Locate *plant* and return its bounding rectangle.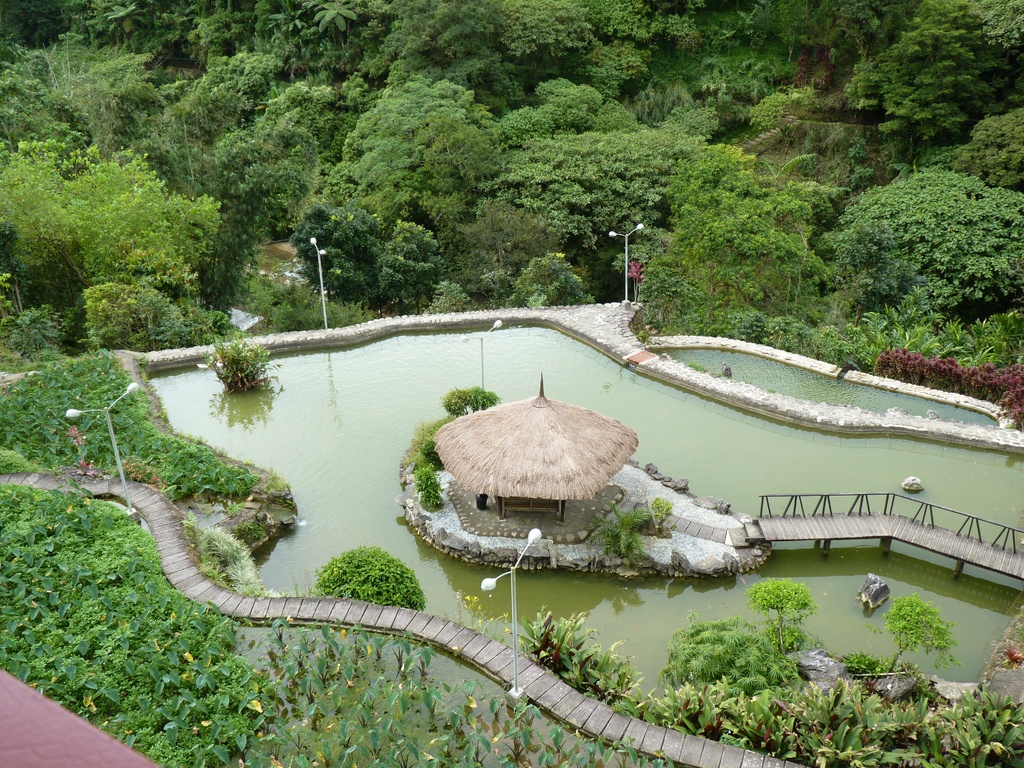
pyautogui.locateOnScreen(197, 331, 283, 395).
